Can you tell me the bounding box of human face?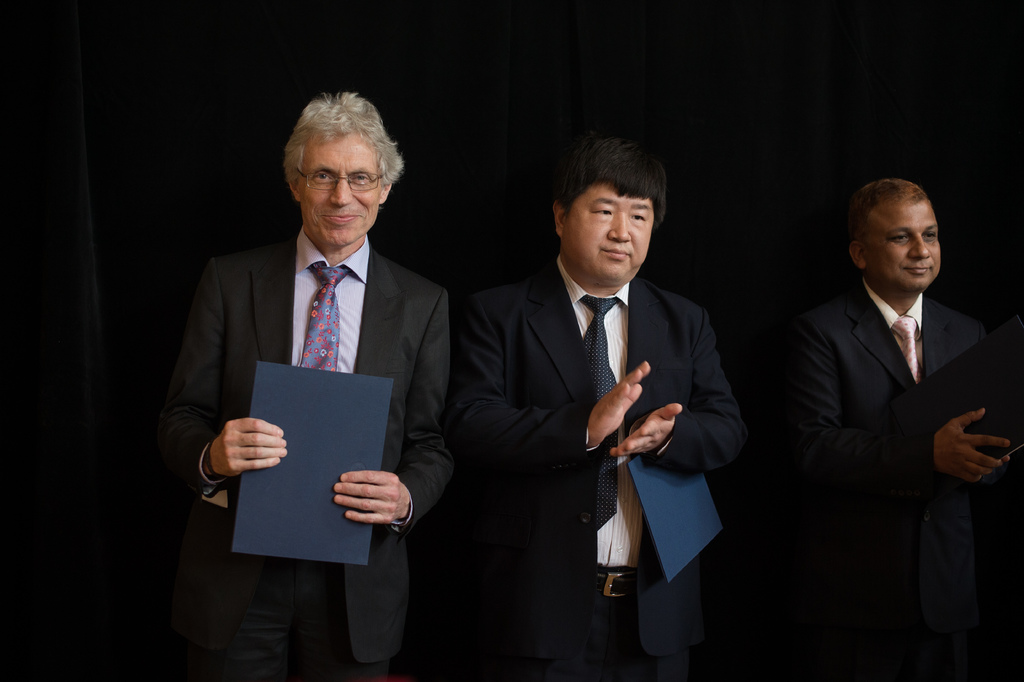
detection(868, 200, 939, 291).
